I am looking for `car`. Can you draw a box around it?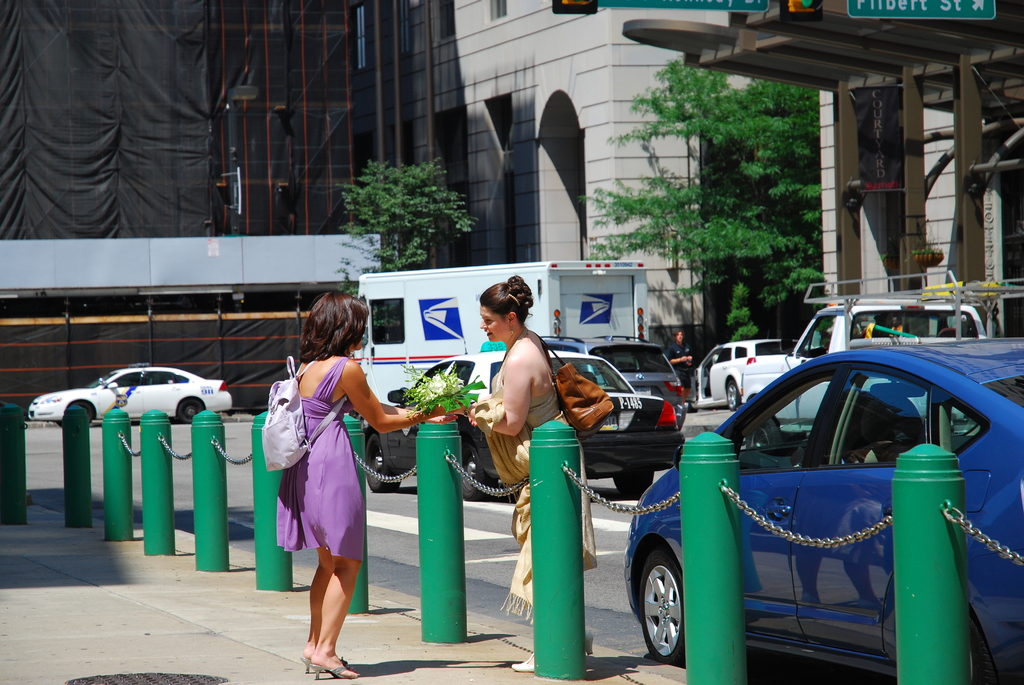
Sure, the bounding box is 364:340:686:503.
